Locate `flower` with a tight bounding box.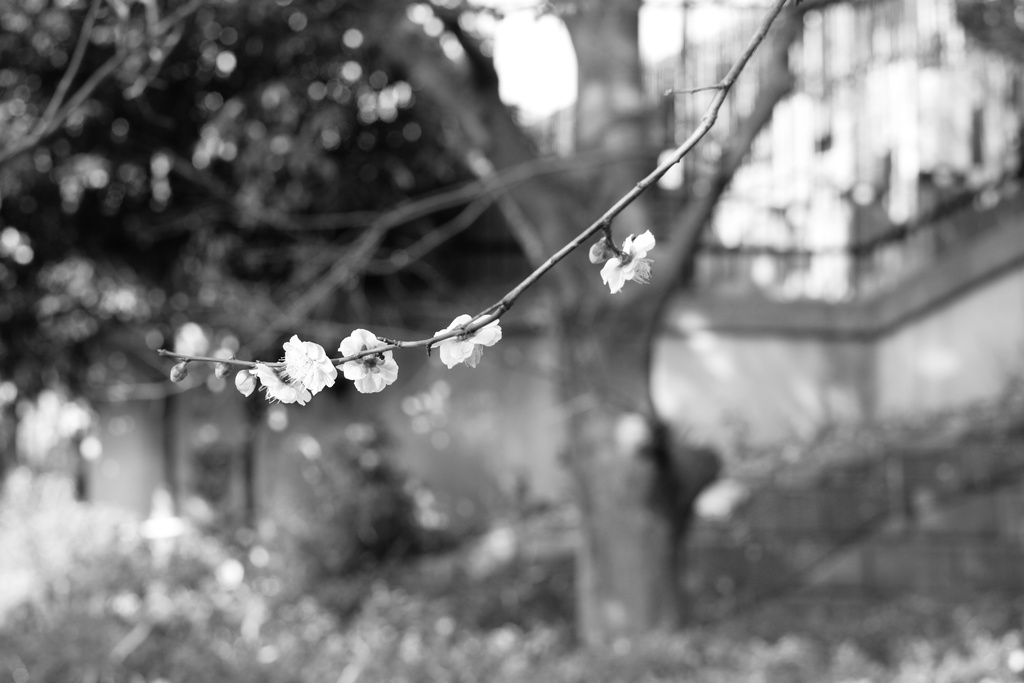
<box>600,233,664,299</box>.
